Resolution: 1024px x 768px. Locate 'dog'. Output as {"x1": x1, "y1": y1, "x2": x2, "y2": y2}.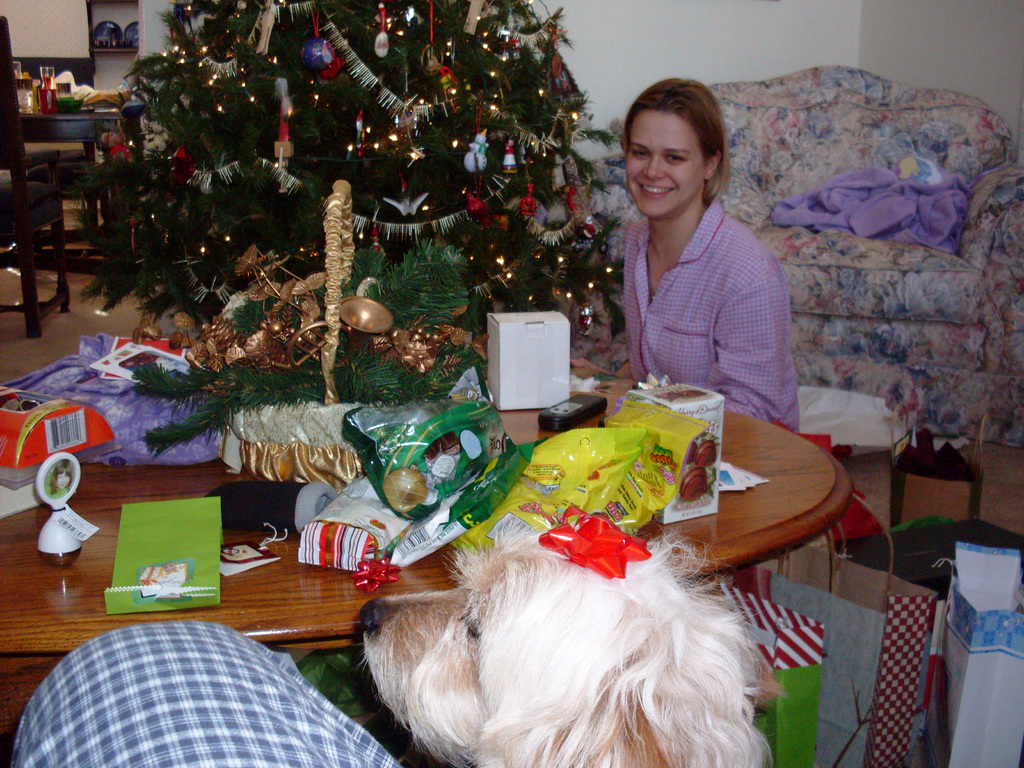
{"x1": 356, "y1": 506, "x2": 787, "y2": 767}.
